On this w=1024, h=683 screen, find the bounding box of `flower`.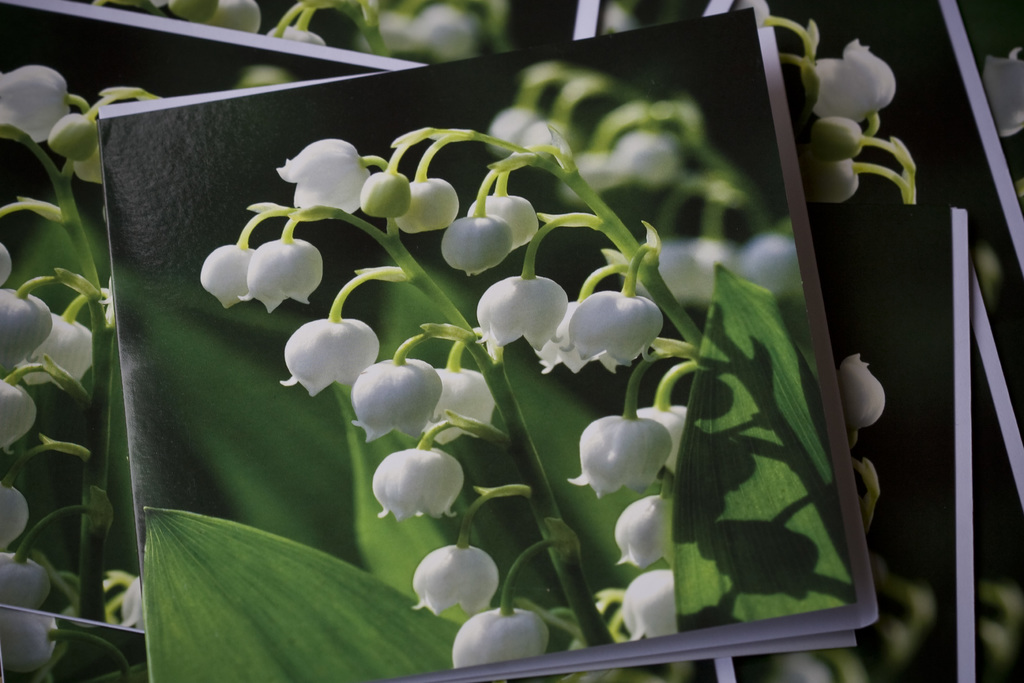
Bounding box: 842, 353, 884, 431.
